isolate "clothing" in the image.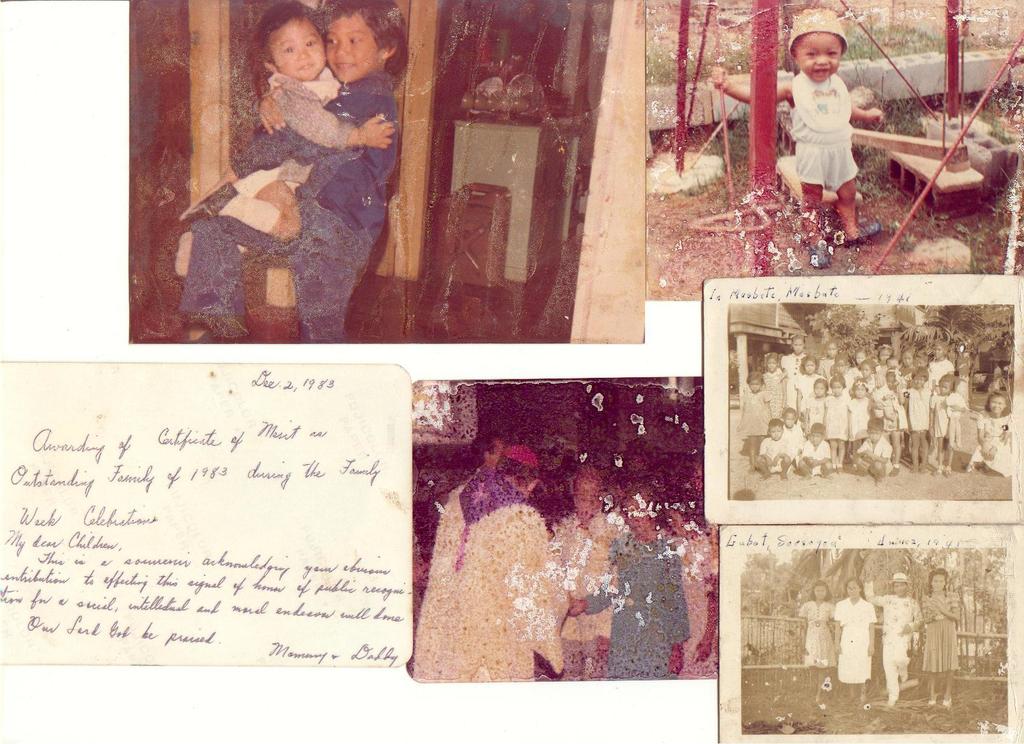
Isolated region: (410,466,568,684).
